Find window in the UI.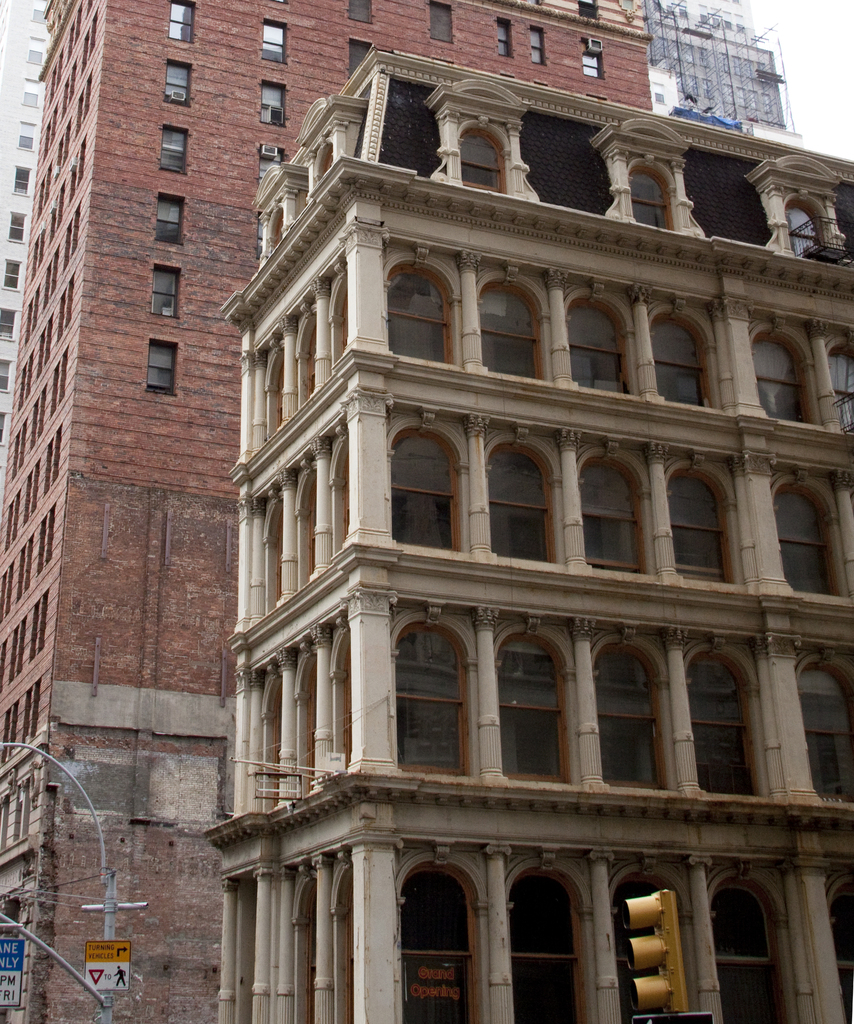
UI element at 668,473,731,586.
